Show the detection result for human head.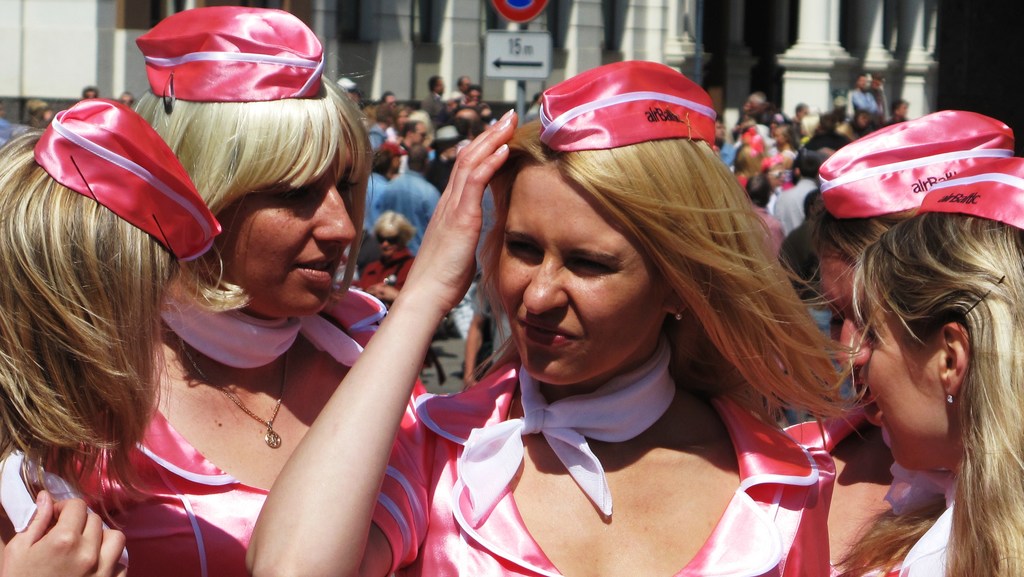
[116,93,131,107].
